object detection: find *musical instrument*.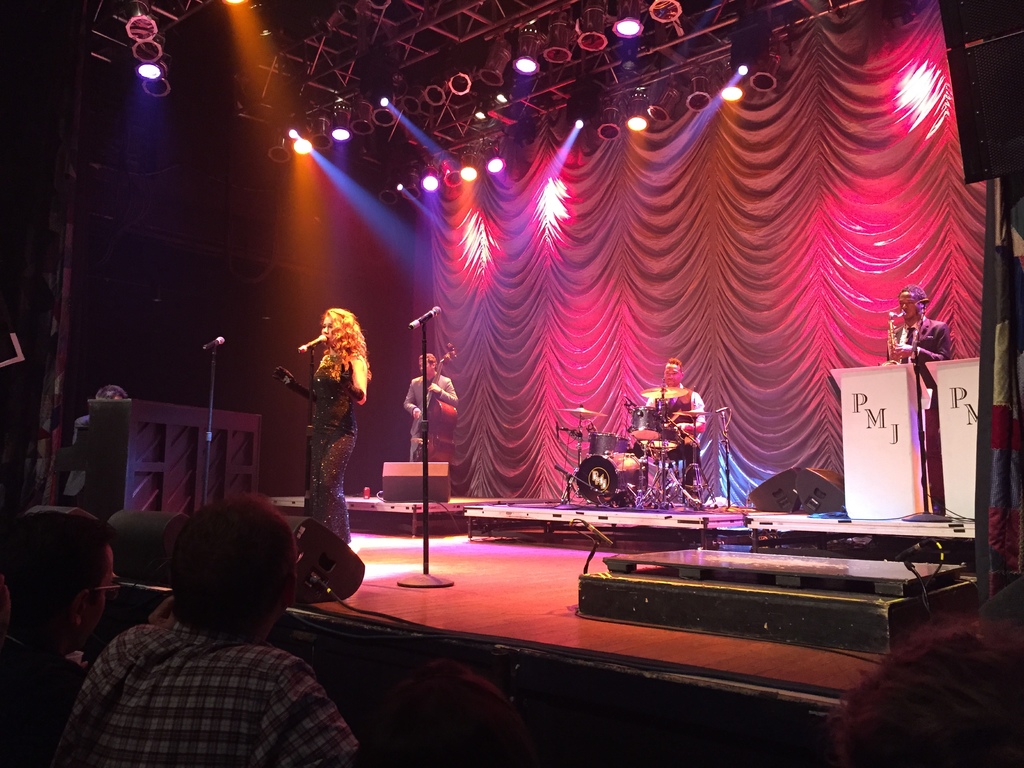
(left=585, top=433, right=625, bottom=455).
